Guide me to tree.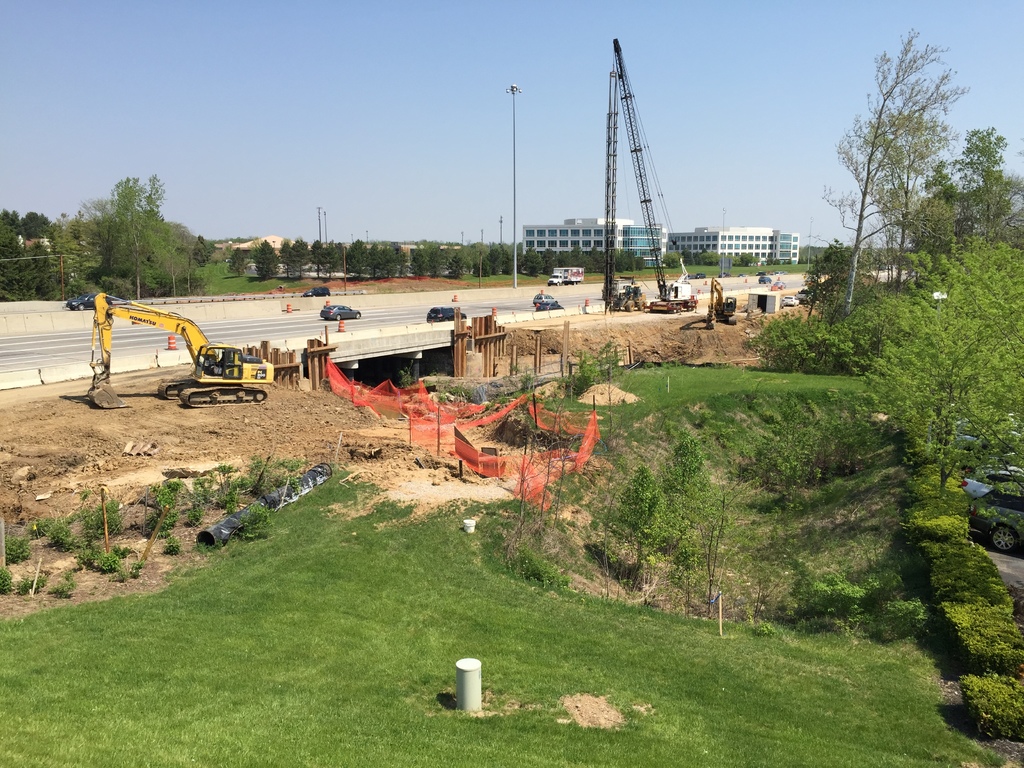
Guidance: [left=957, top=130, right=1007, bottom=239].
